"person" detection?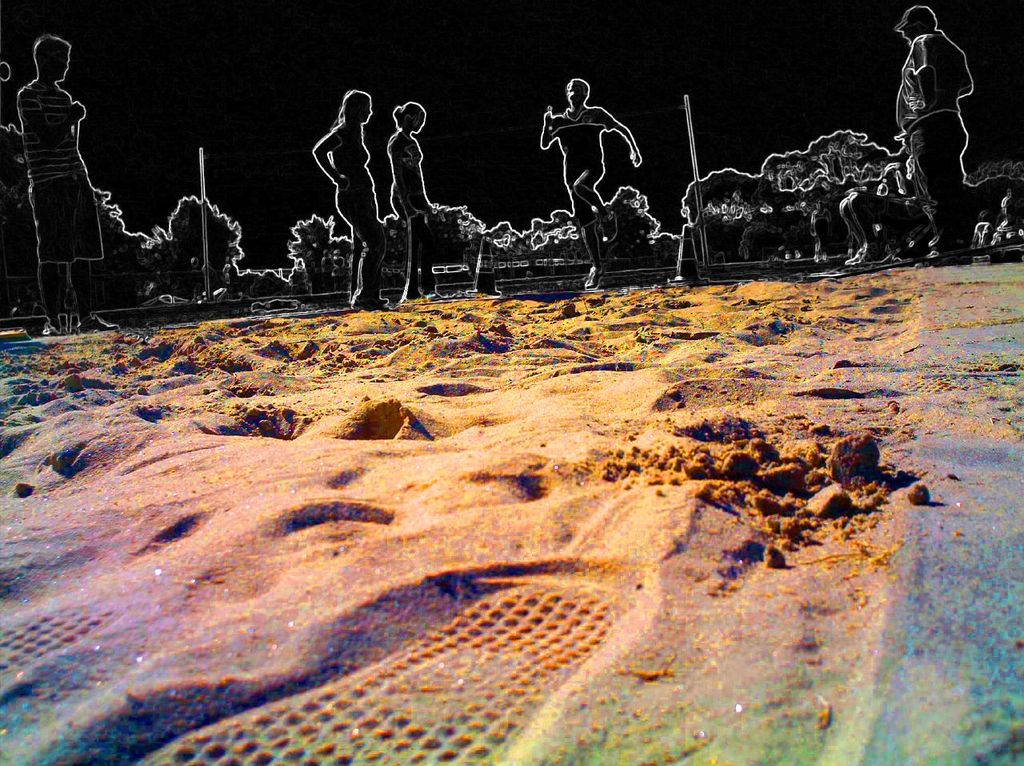
Rect(313, 86, 389, 311)
